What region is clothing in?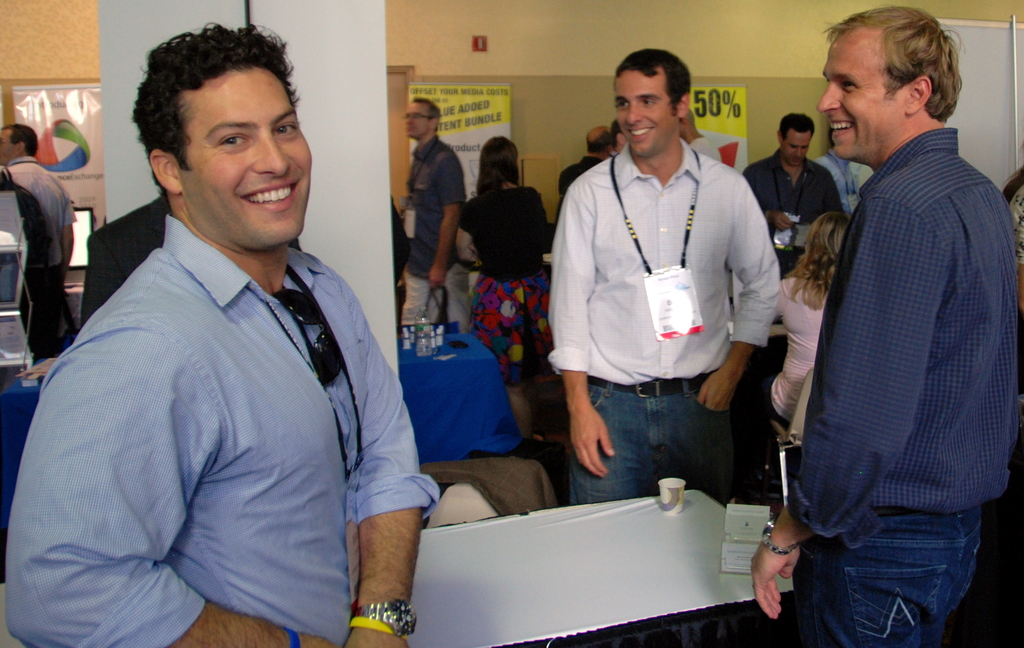
bbox(460, 180, 557, 380).
